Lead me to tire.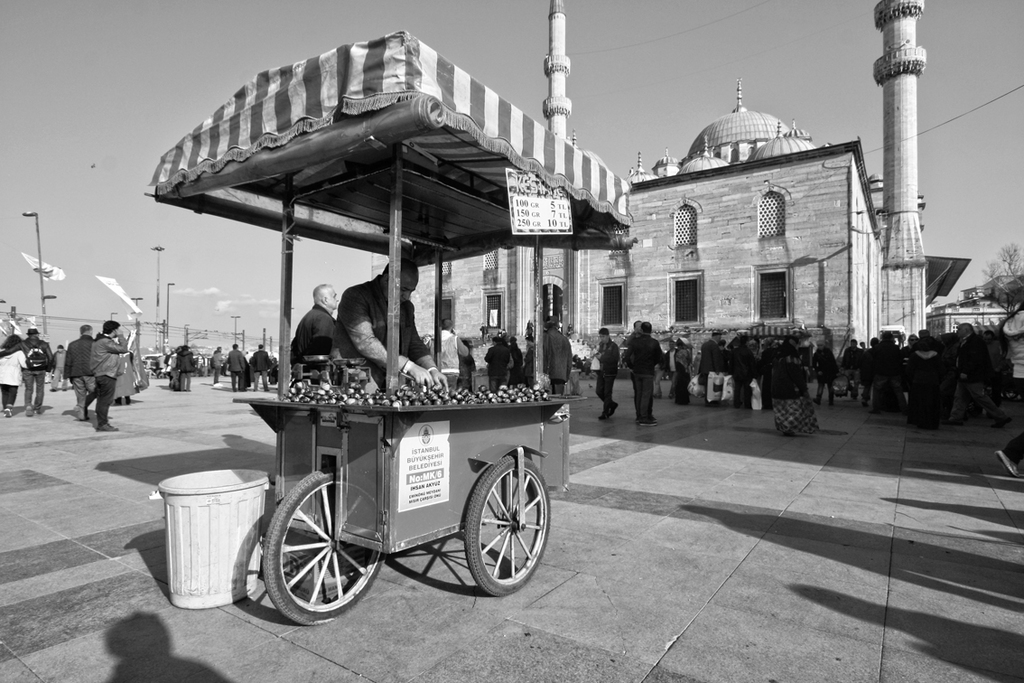
Lead to box(463, 450, 552, 596).
